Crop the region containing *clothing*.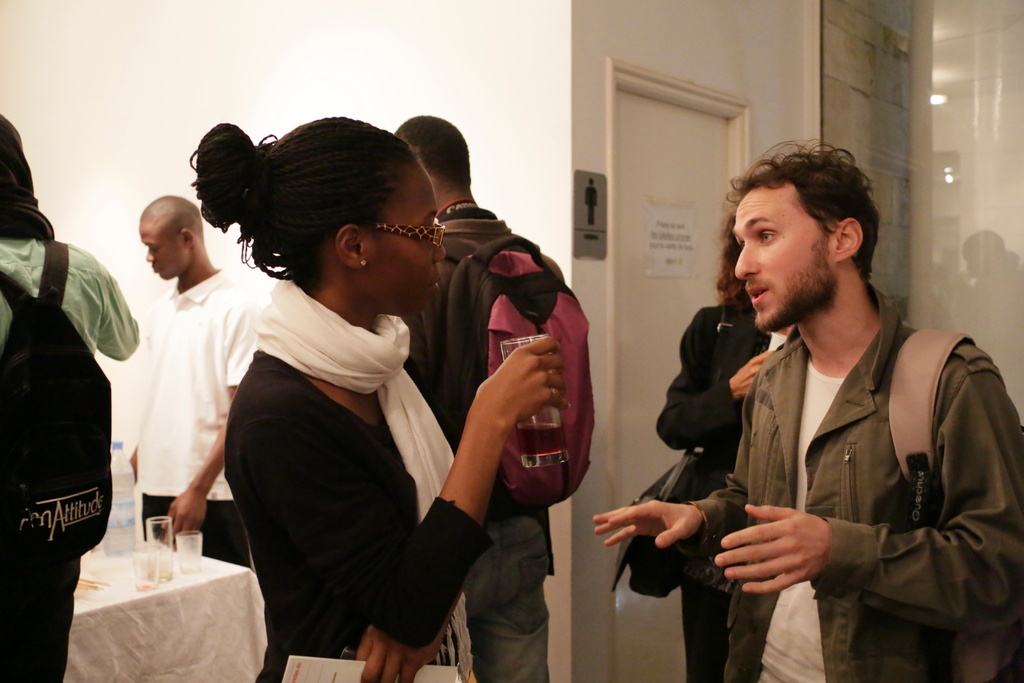
Crop region: bbox=[0, 199, 139, 682].
